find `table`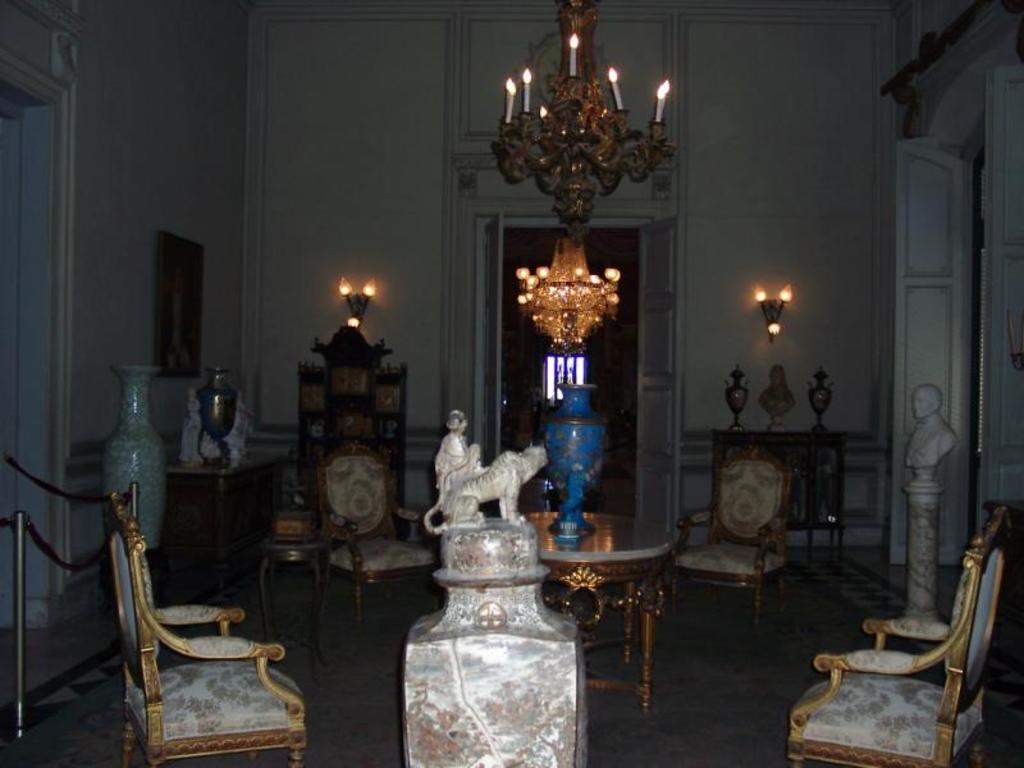
bbox=(250, 536, 325, 664)
